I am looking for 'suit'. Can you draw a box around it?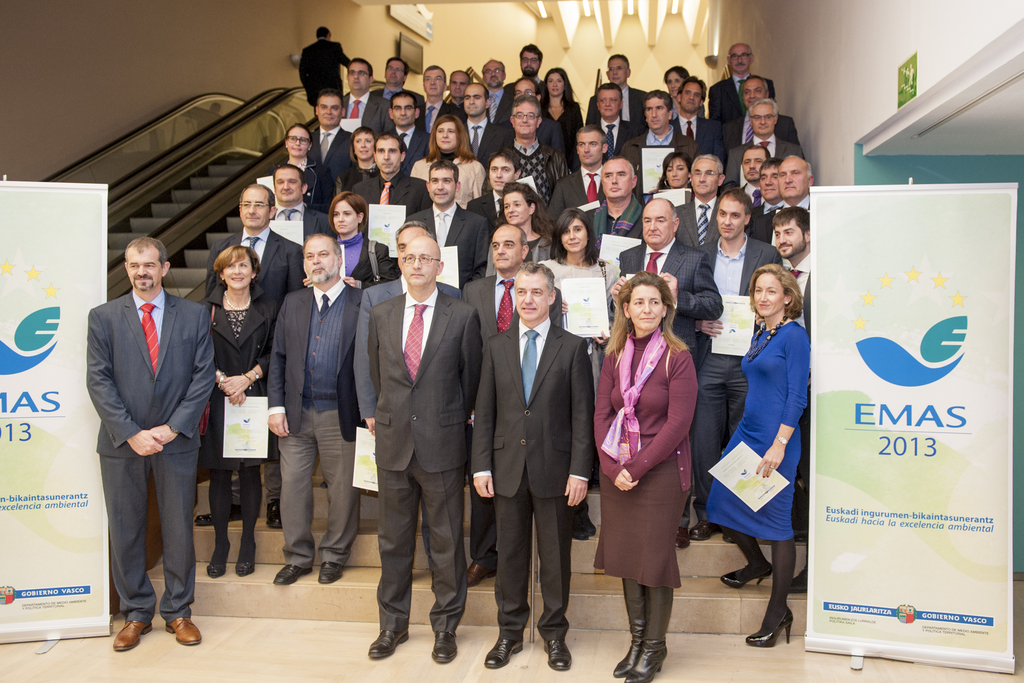
Sure, the bounding box is 745,199,787,229.
